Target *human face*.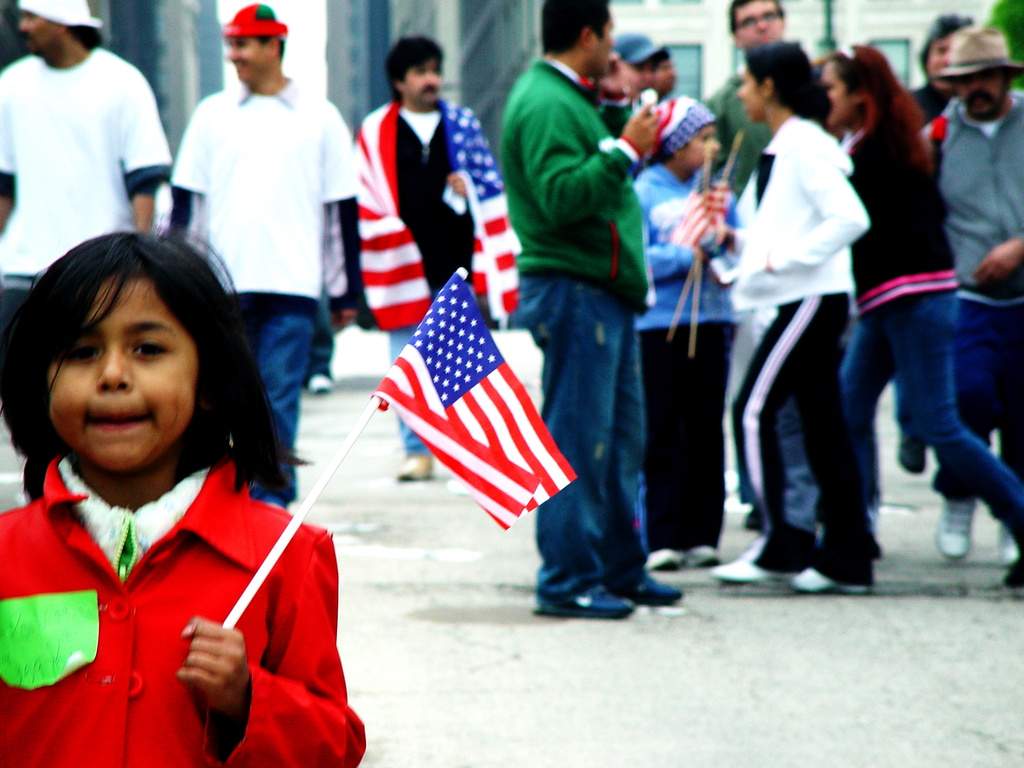
Target region: 49/274/199/470.
